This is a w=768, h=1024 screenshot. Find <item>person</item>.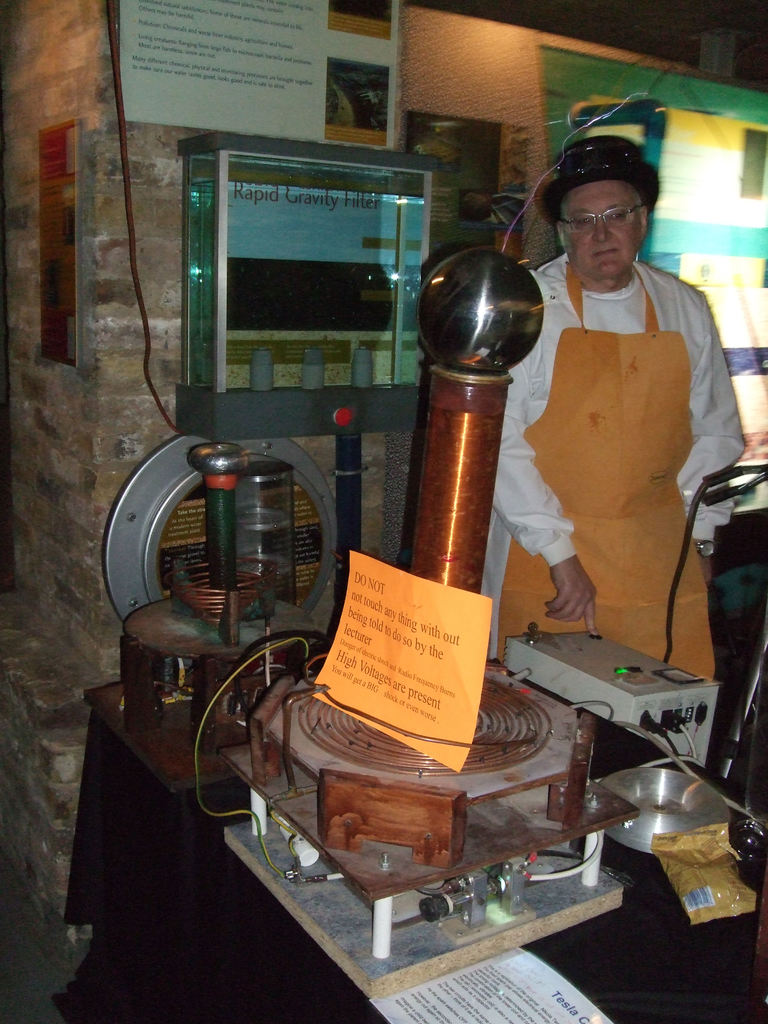
Bounding box: (502,136,723,732).
